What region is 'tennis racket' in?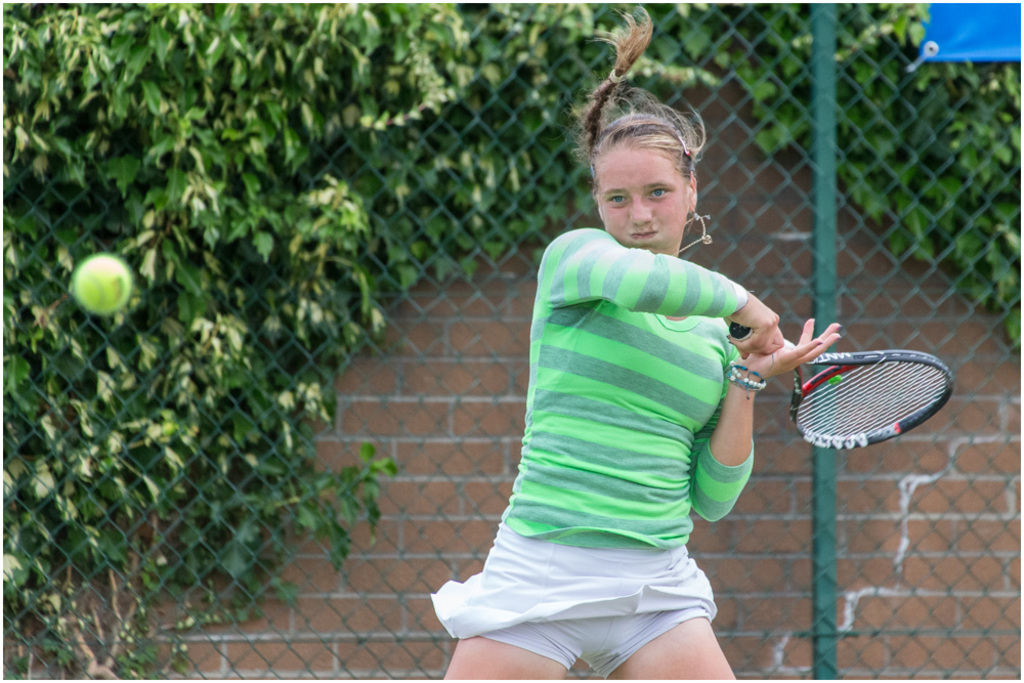
region(732, 332, 953, 452).
